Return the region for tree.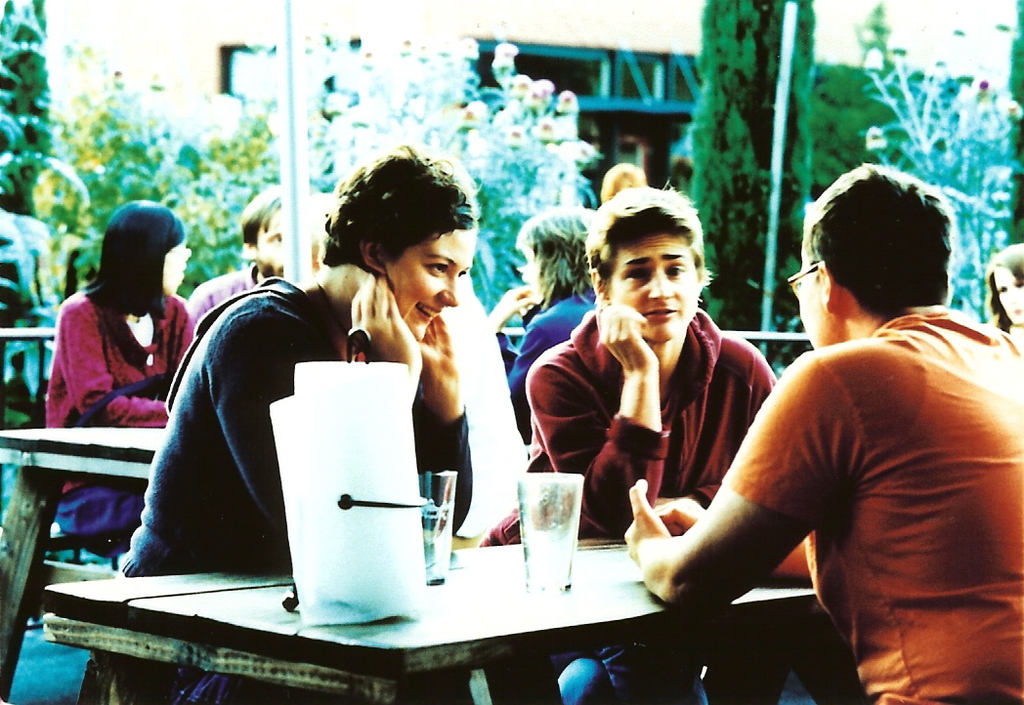
<bbox>864, 1, 1023, 318</bbox>.
